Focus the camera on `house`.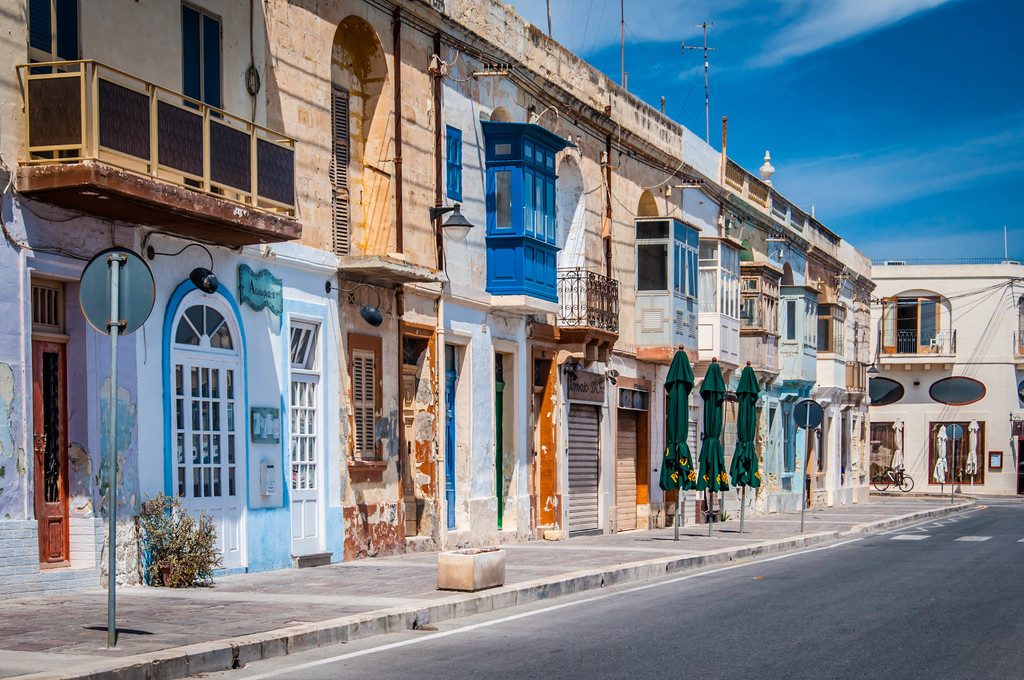
Focus region: bbox=[0, 0, 275, 581].
